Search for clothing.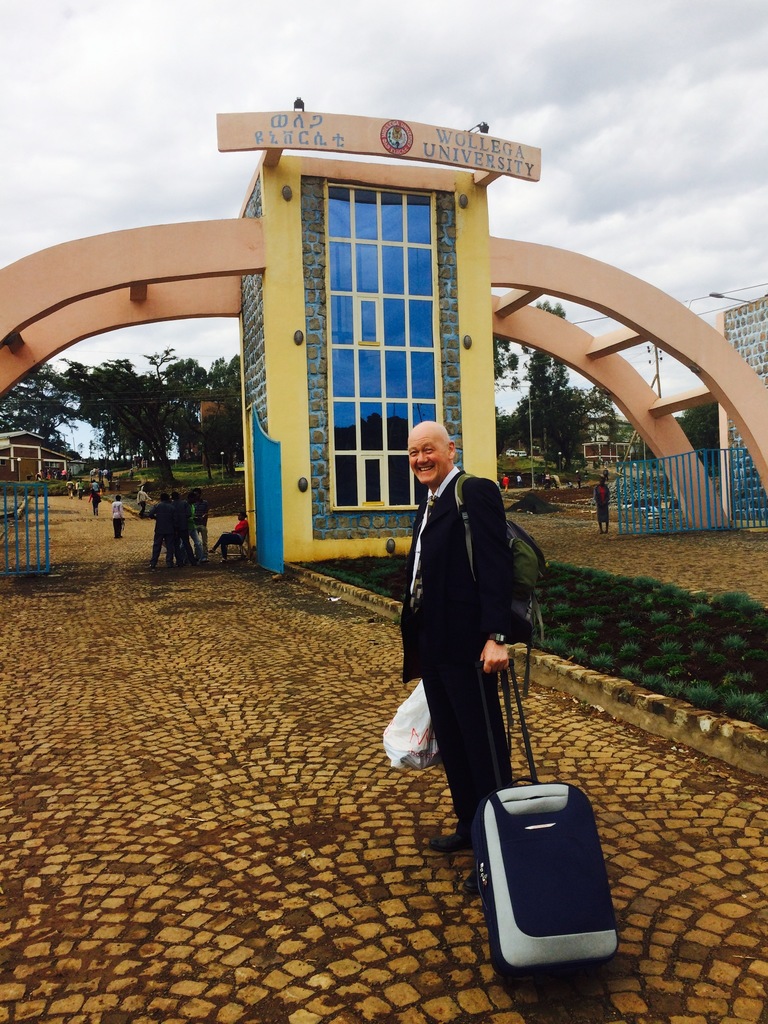
Found at (146,500,209,563).
